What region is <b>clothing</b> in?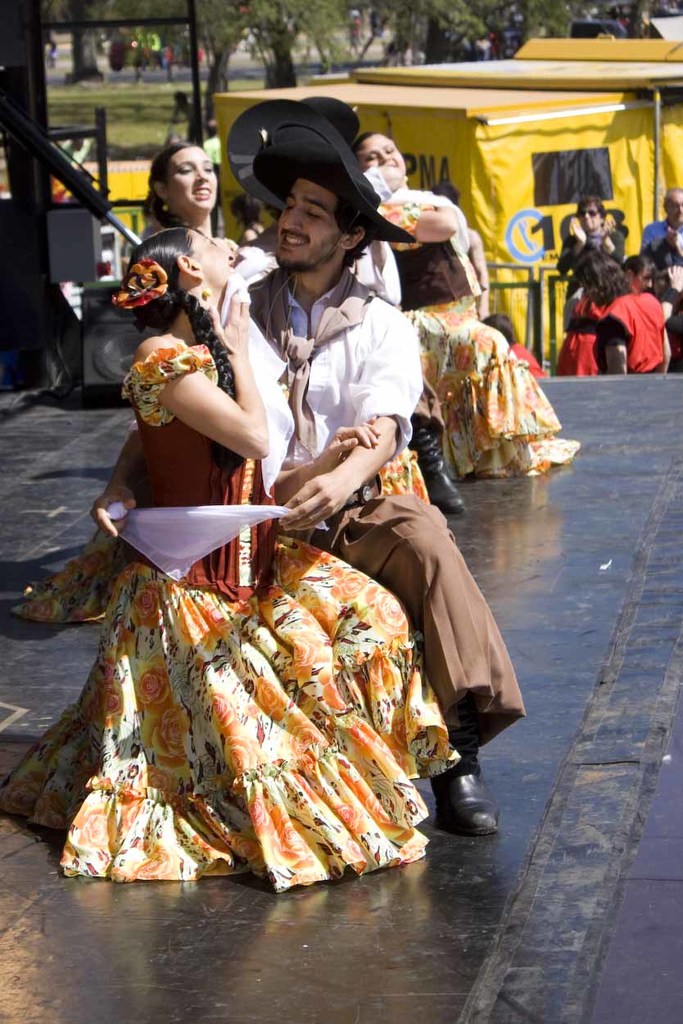
556:290:674:377.
